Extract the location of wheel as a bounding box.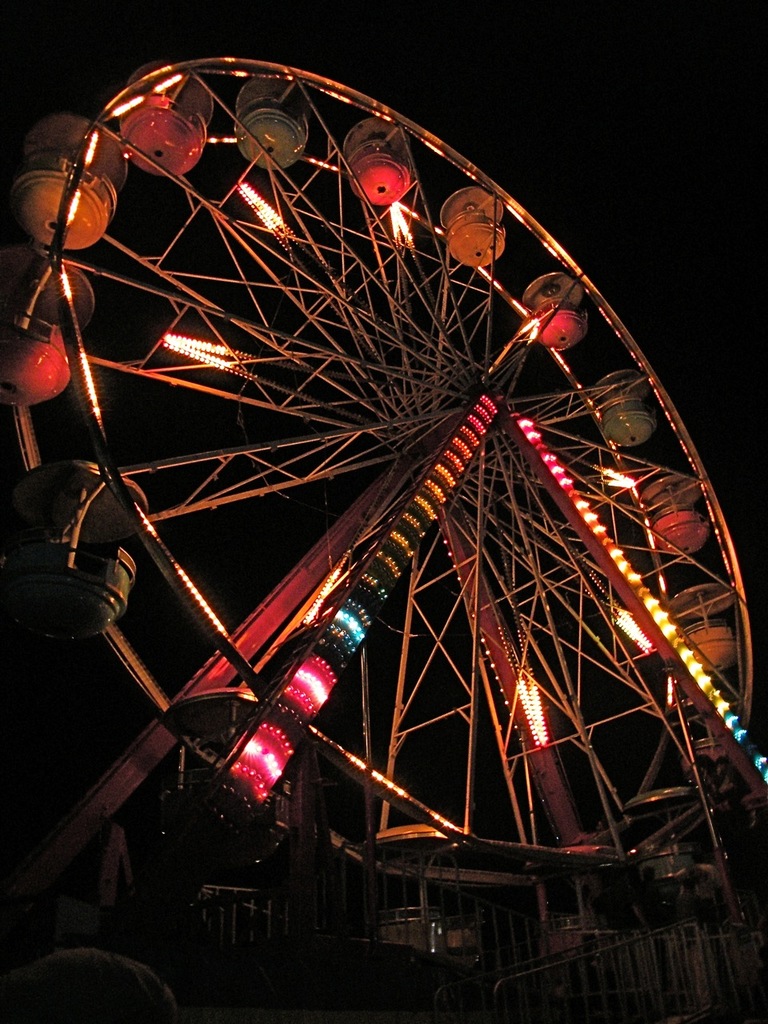
40 66 734 950.
